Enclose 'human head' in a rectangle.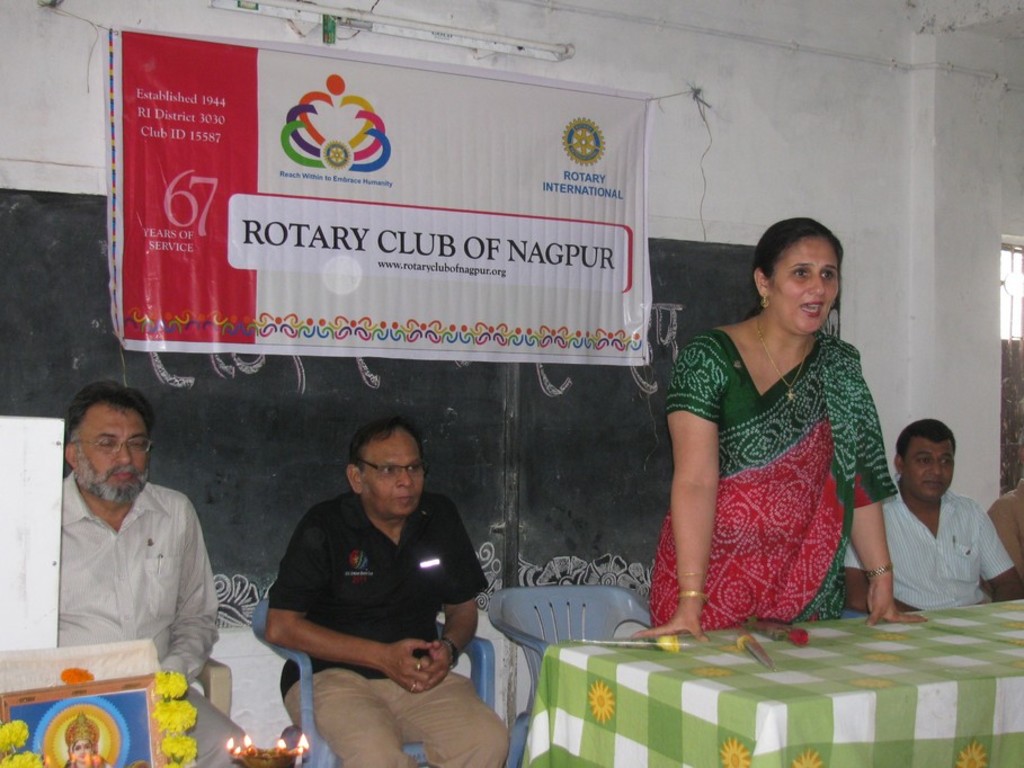
x1=746, y1=212, x2=858, y2=340.
